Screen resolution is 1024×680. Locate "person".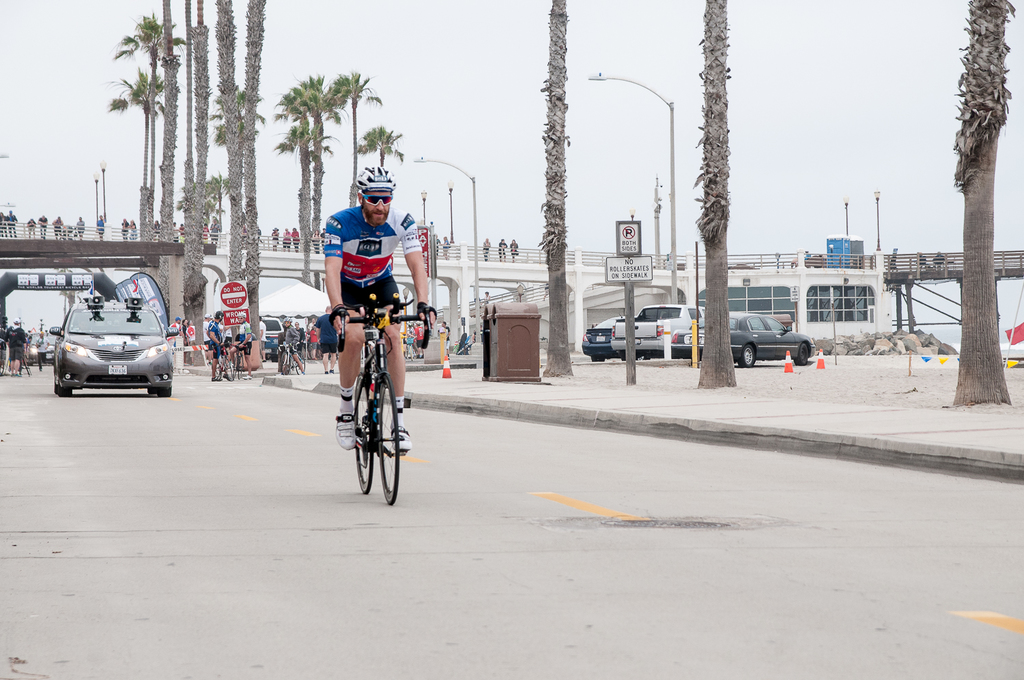
rect(316, 192, 417, 412).
